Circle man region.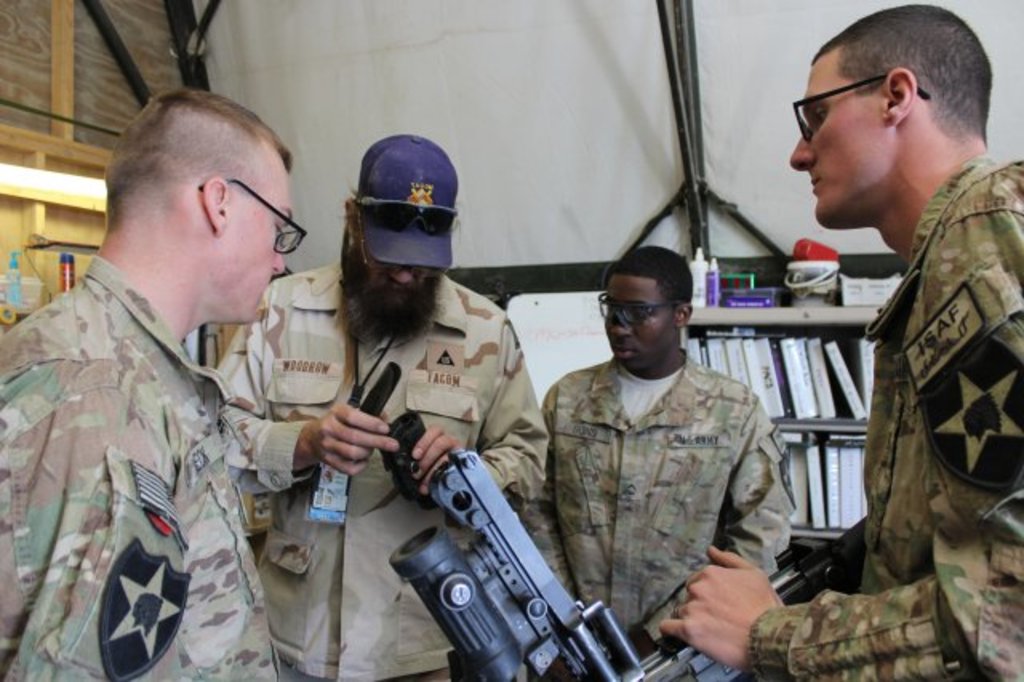
Region: detection(658, 0, 1022, 680).
